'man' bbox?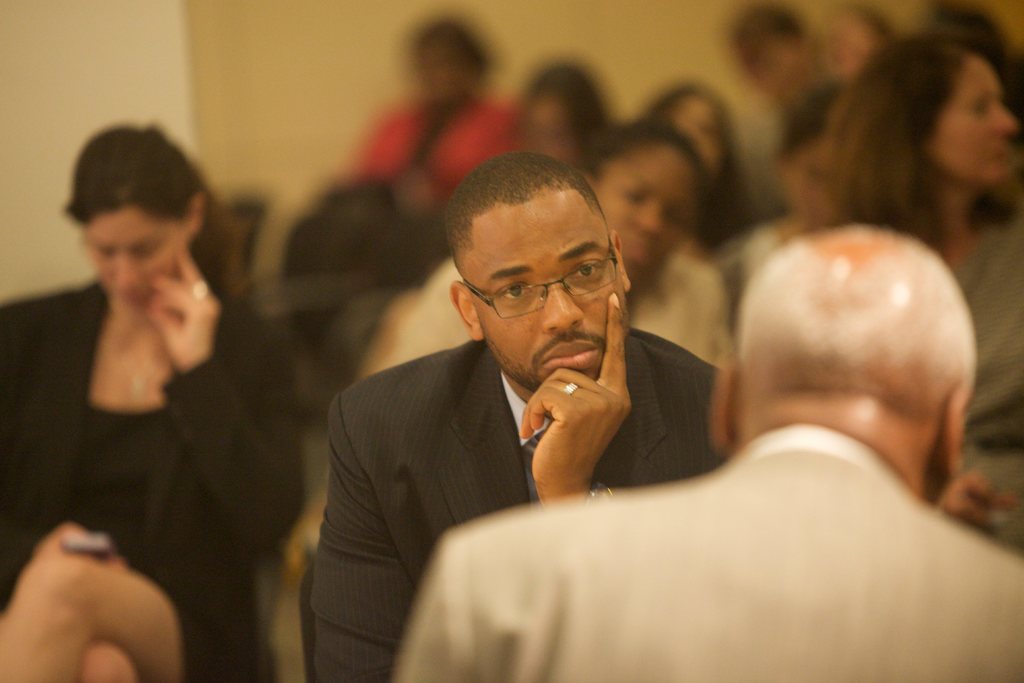
<box>397,220,1023,682</box>
